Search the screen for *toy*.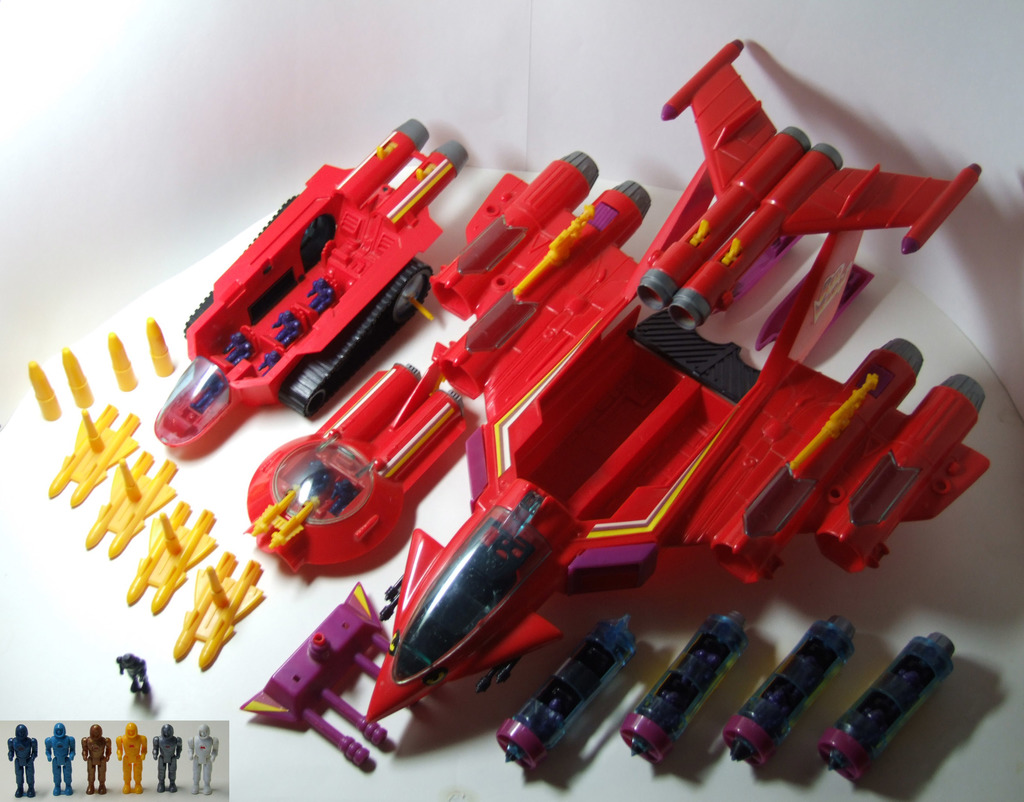
Found at {"left": 819, "top": 634, "right": 956, "bottom": 777}.
